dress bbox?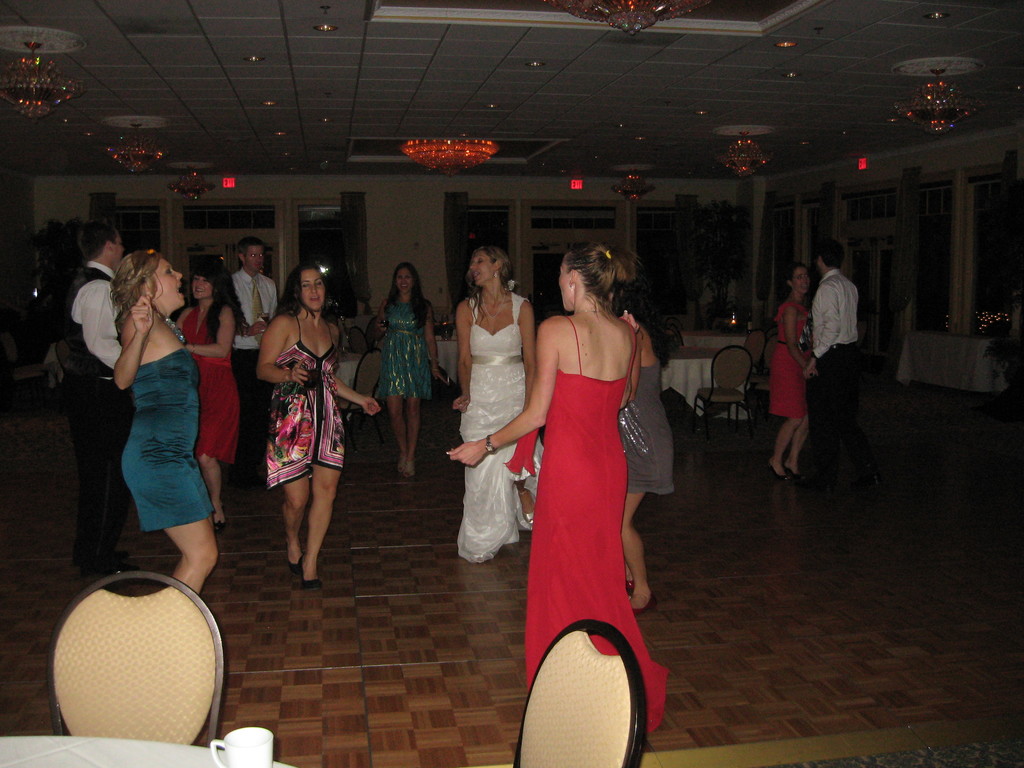
(376, 304, 437, 396)
